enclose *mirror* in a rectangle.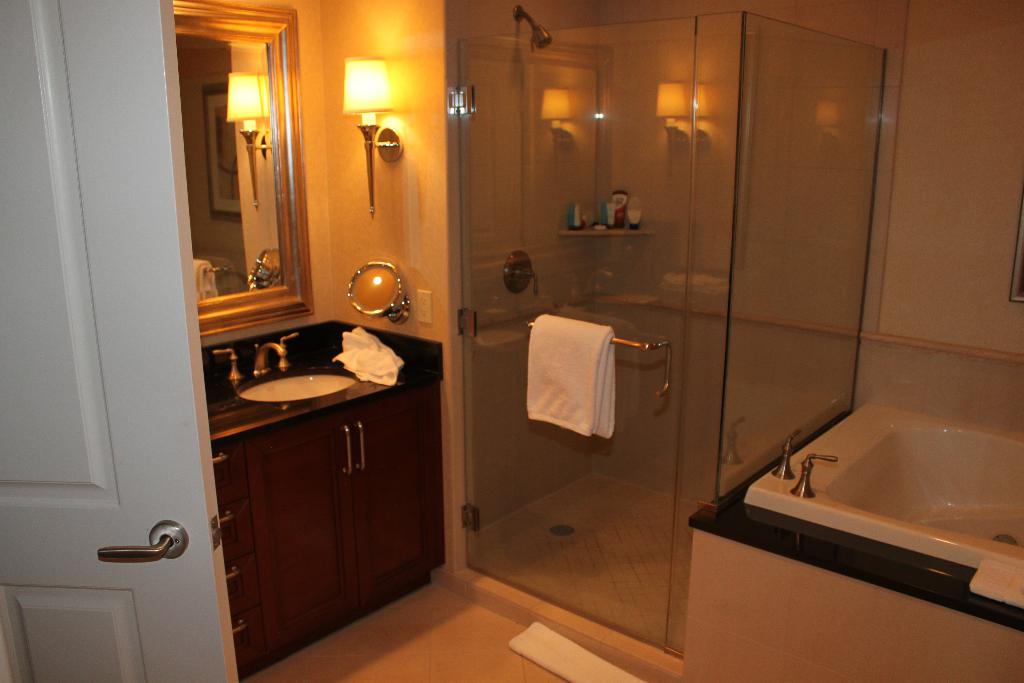
l=173, t=21, r=281, b=304.
